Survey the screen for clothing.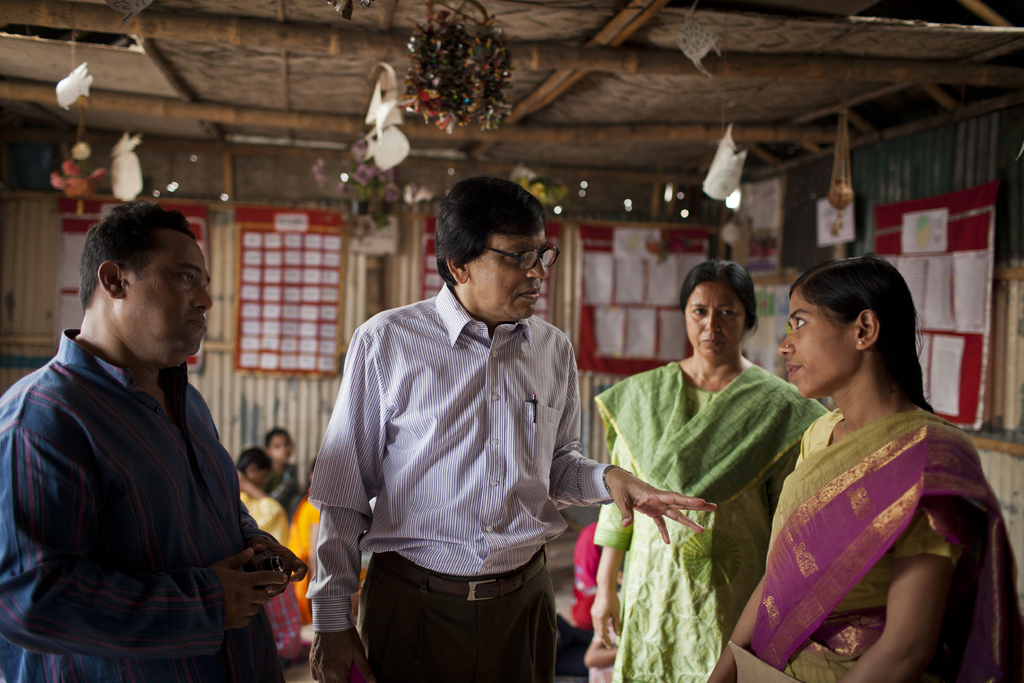
Survey found: [264, 449, 298, 516].
